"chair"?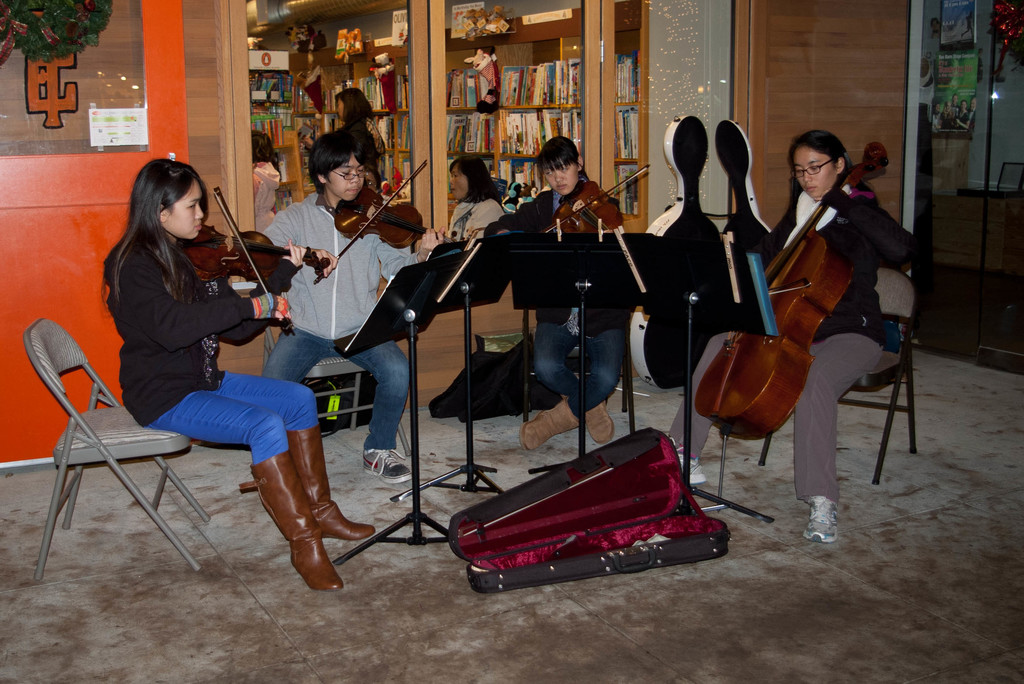
bbox=[525, 306, 636, 436]
